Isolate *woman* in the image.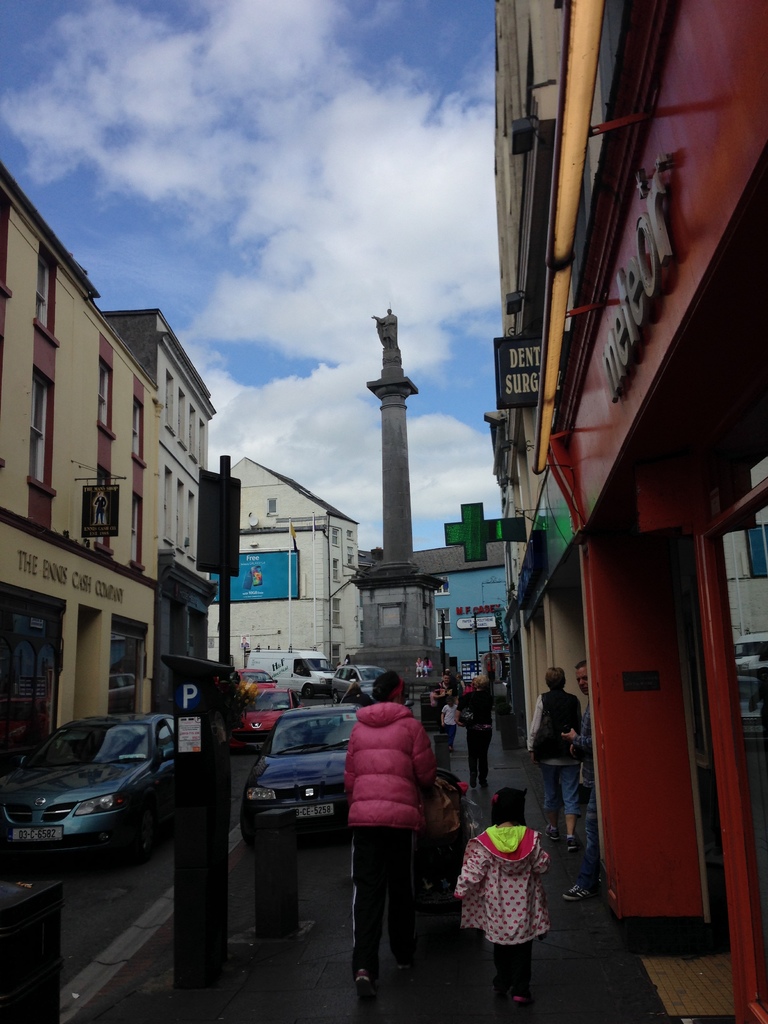
Isolated region: 522:663:581:852.
